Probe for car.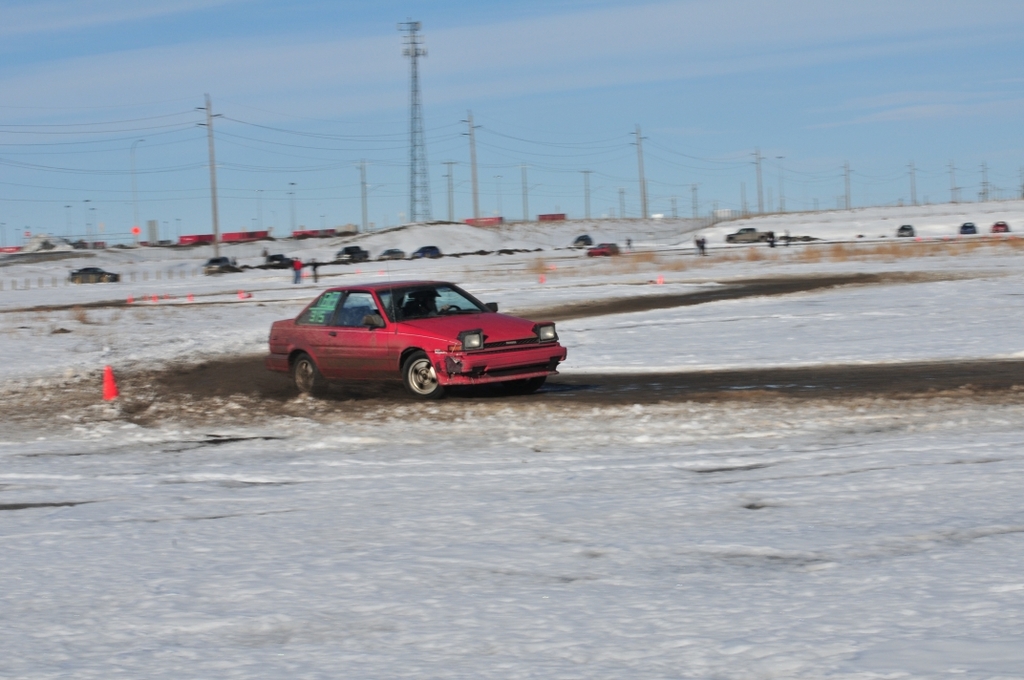
Probe result: [571,233,591,247].
